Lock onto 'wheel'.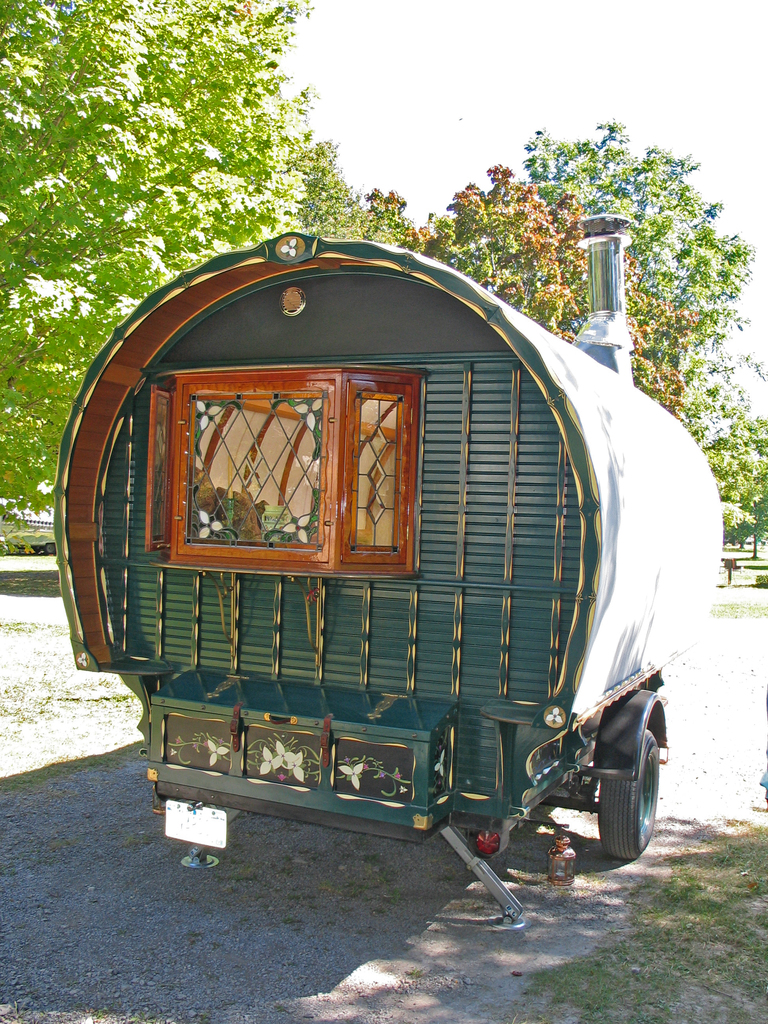
Locked: bbox=(599, 722, 662, 858).
